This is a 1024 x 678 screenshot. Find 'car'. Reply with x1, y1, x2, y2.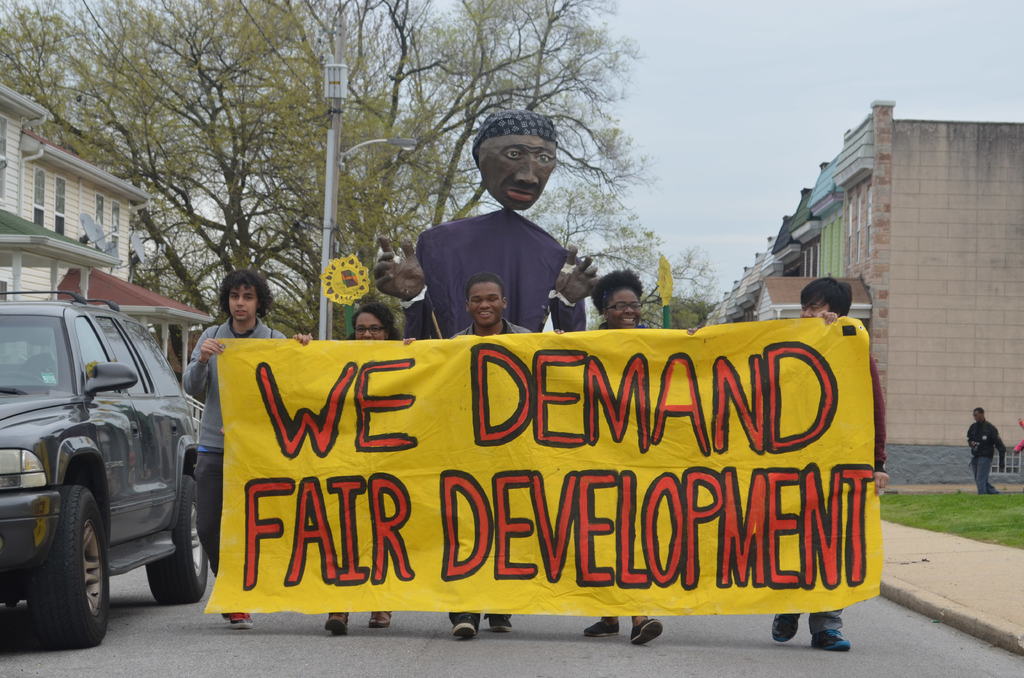
0, 286, 207, 651.
